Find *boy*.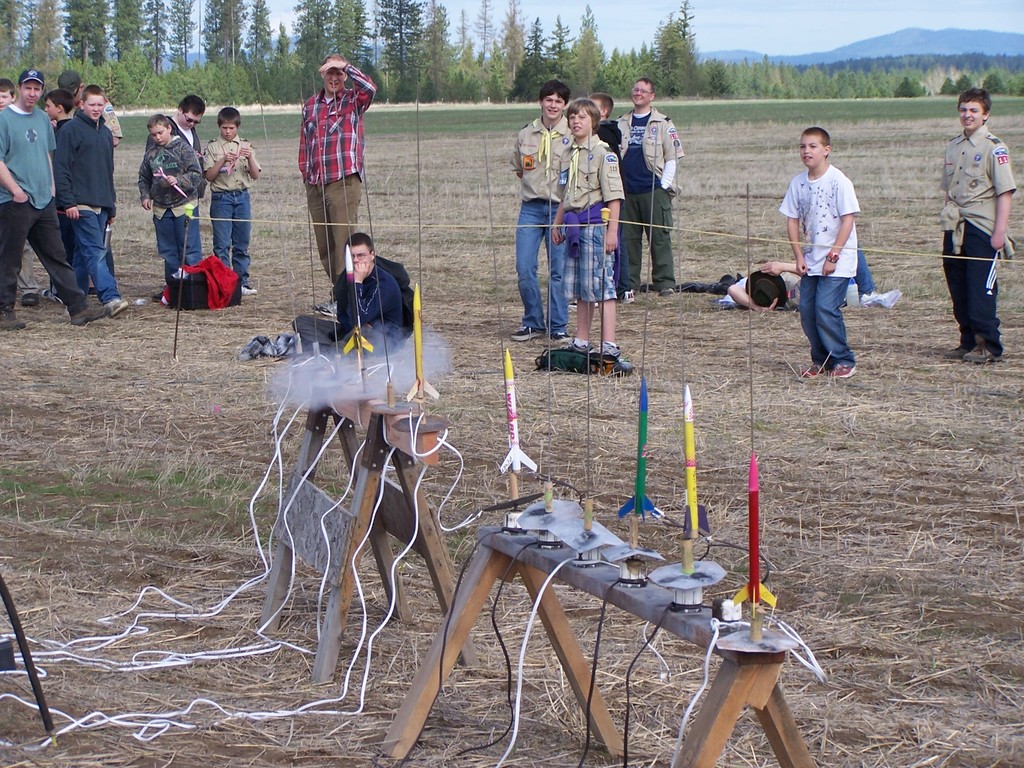
[138,112,206,307].
